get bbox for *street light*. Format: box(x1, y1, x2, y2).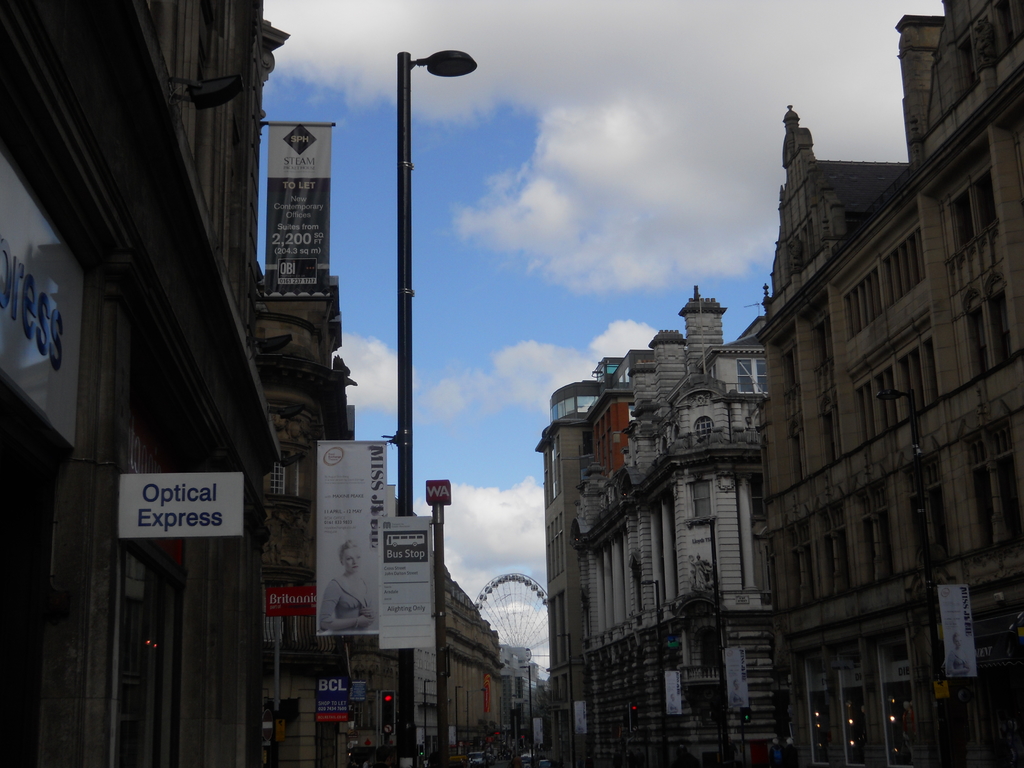
box(359, 35, 476, 478).
